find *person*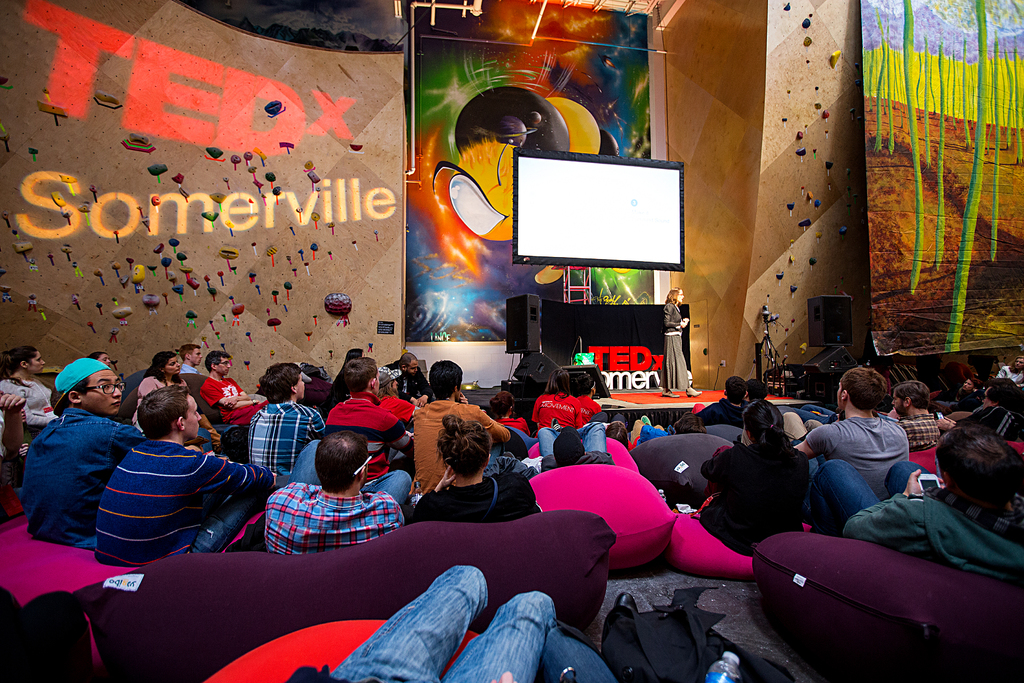
410:356:511:508
